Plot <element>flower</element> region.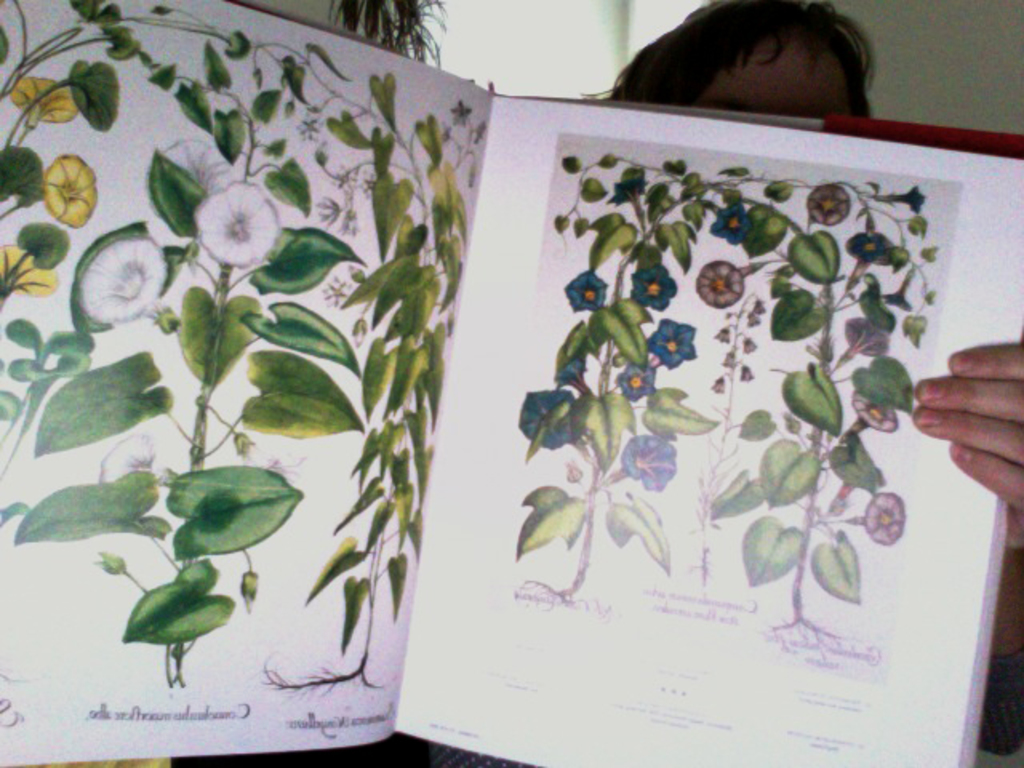
Plotted at 630,262,678,310.
